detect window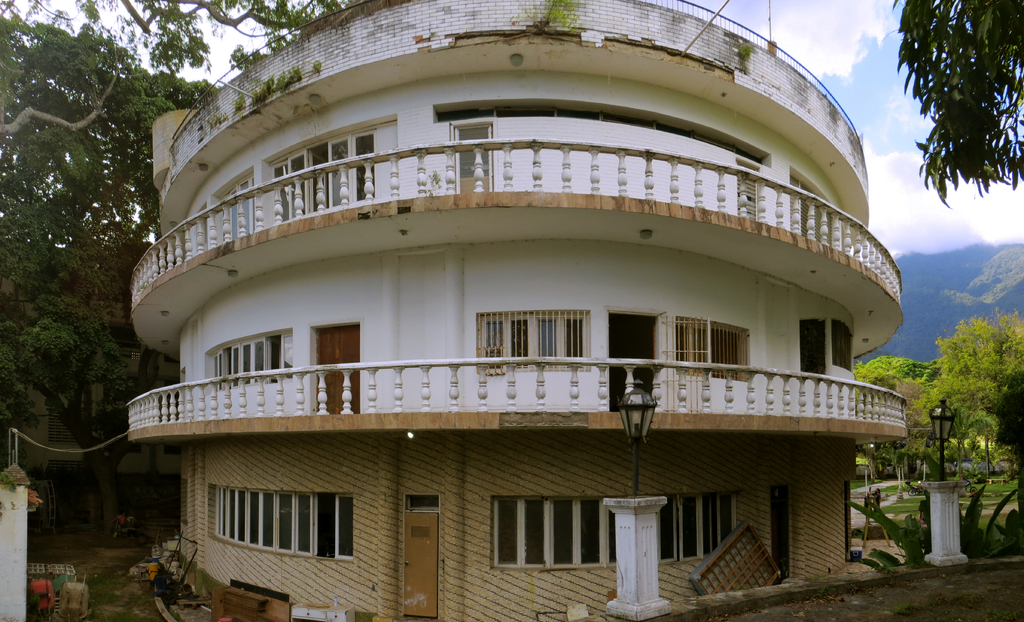
region(209, 331, 293, 387)
